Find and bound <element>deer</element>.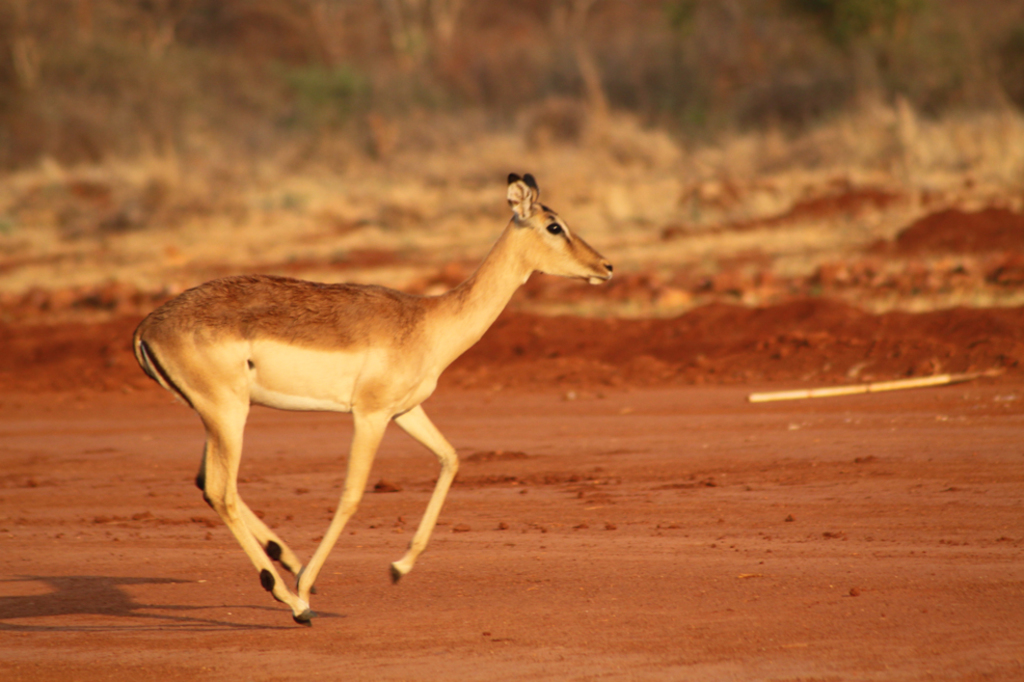
Bound: locate(135, 174, 613, 620).
